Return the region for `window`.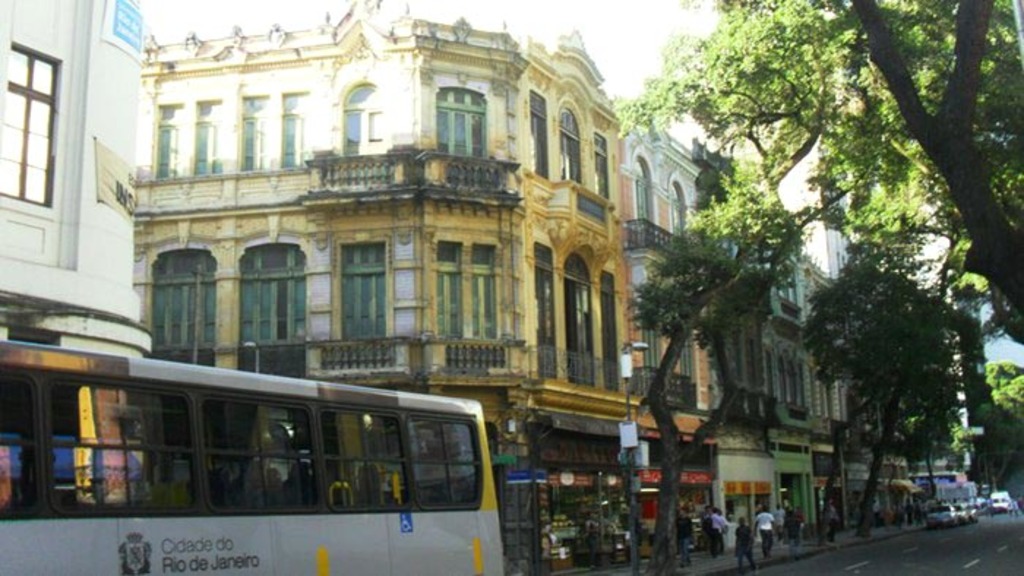
Rect(329, 417, 408, 503).
